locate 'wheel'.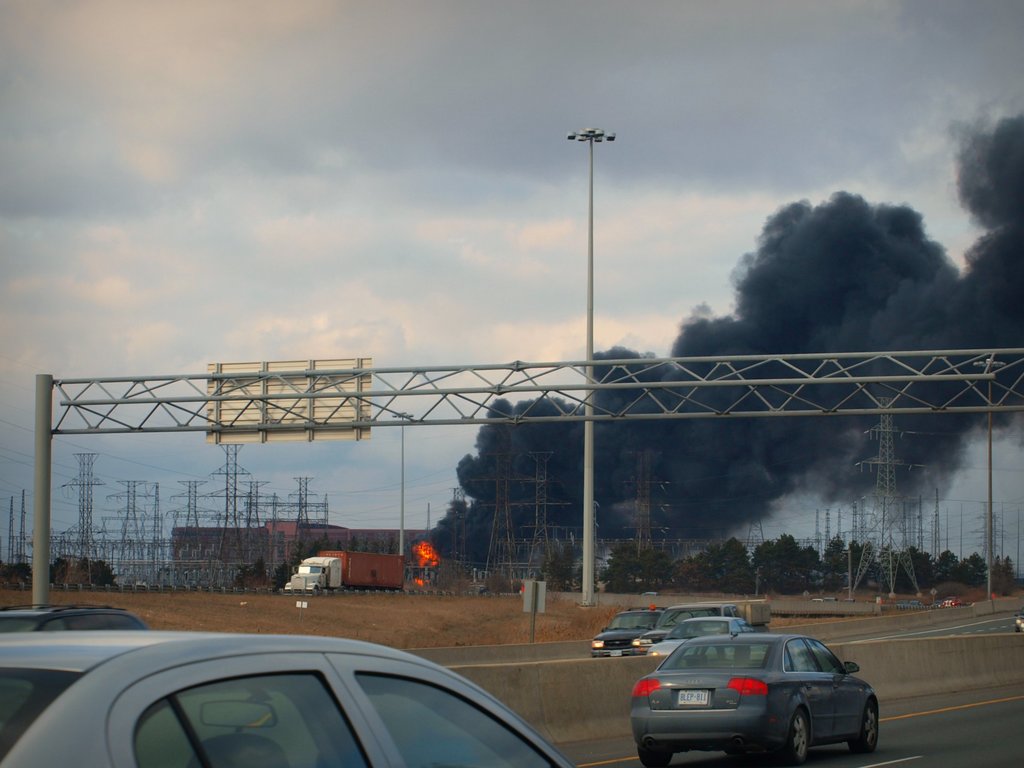
Bounding box: 782, 708, 808, 765.
